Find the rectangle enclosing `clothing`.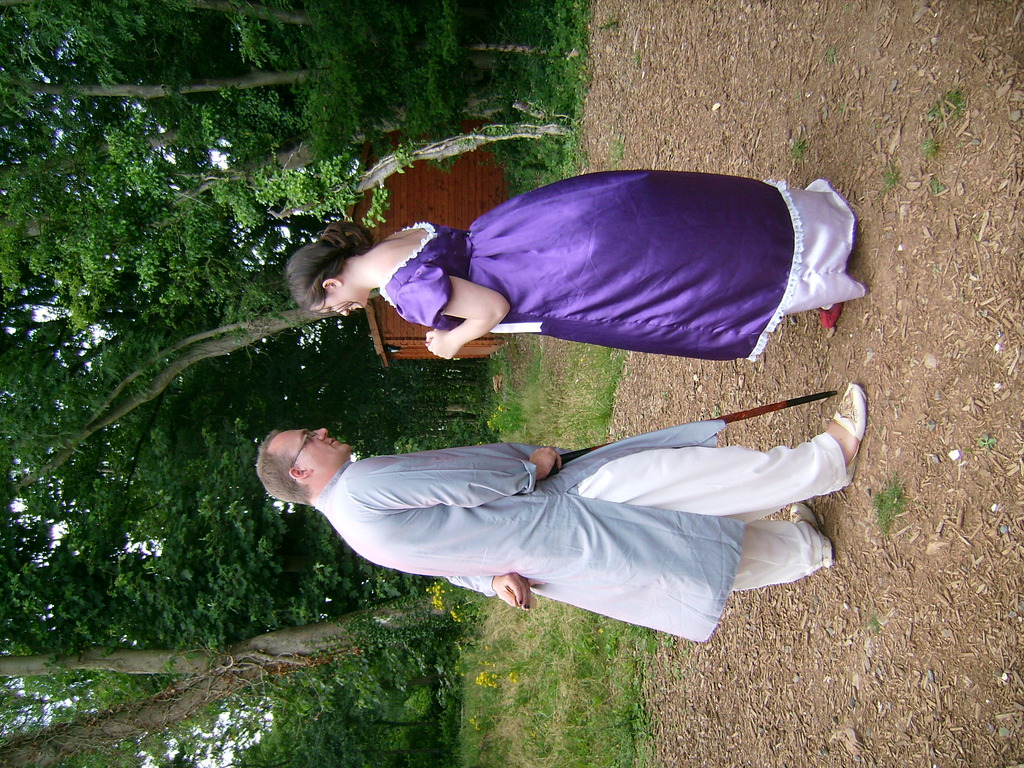
left=312, top=417, right=833, bottom=654.
